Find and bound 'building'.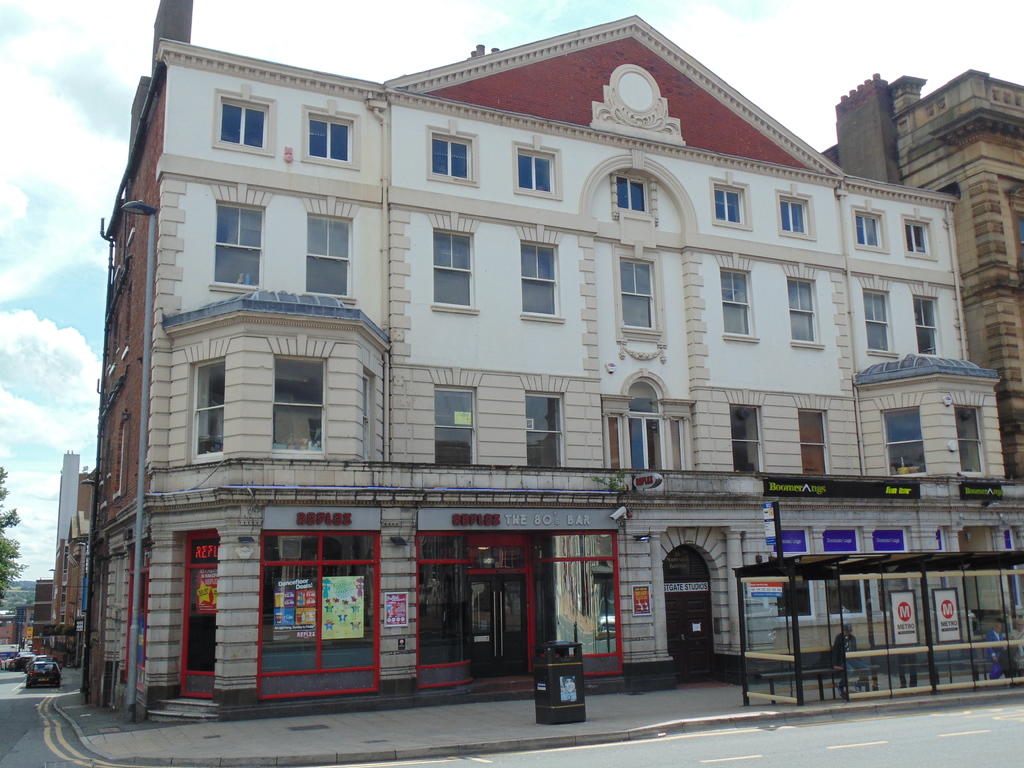
Bound: <region>31, 579, 51, 654</region>.
